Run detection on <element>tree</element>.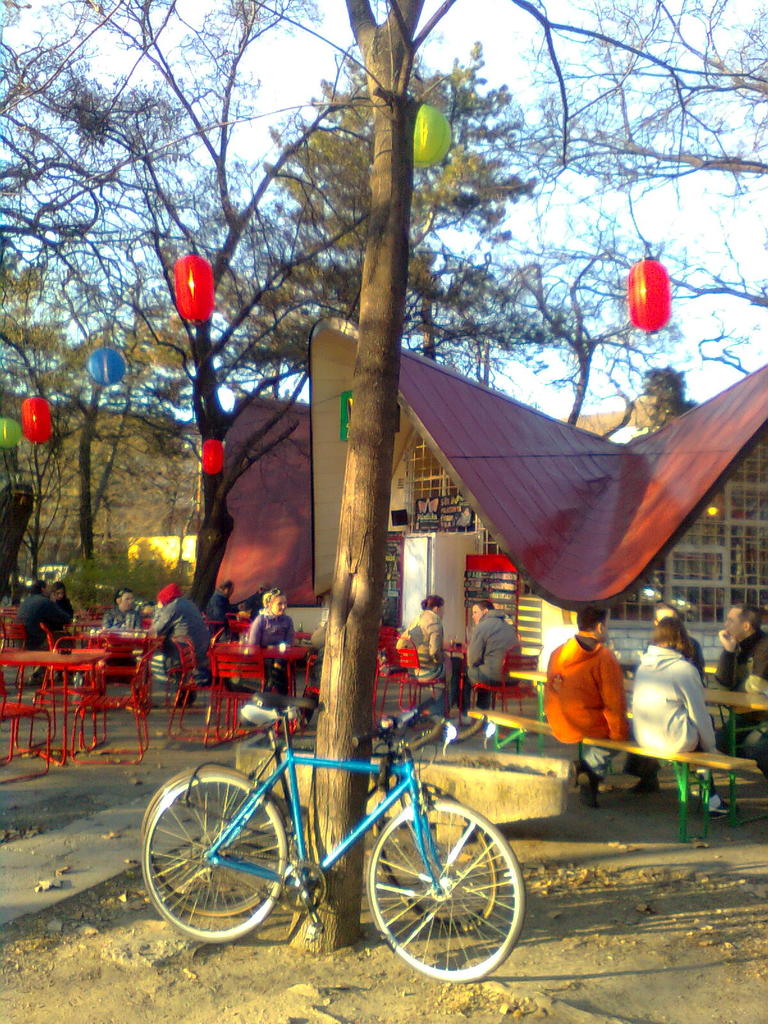
Result: BBox(0, 433, 68, 583).
